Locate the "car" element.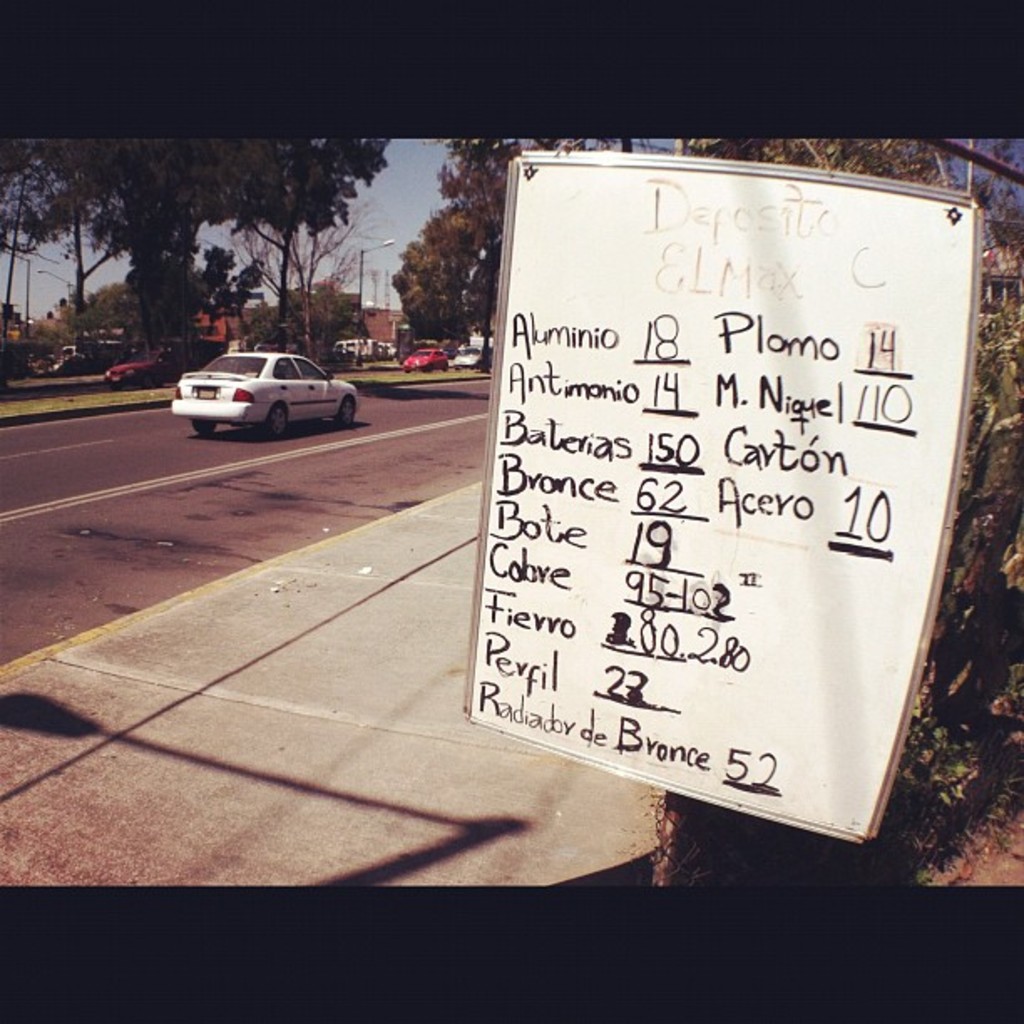
Element bbox: locate(402, 341, 447, 373).
